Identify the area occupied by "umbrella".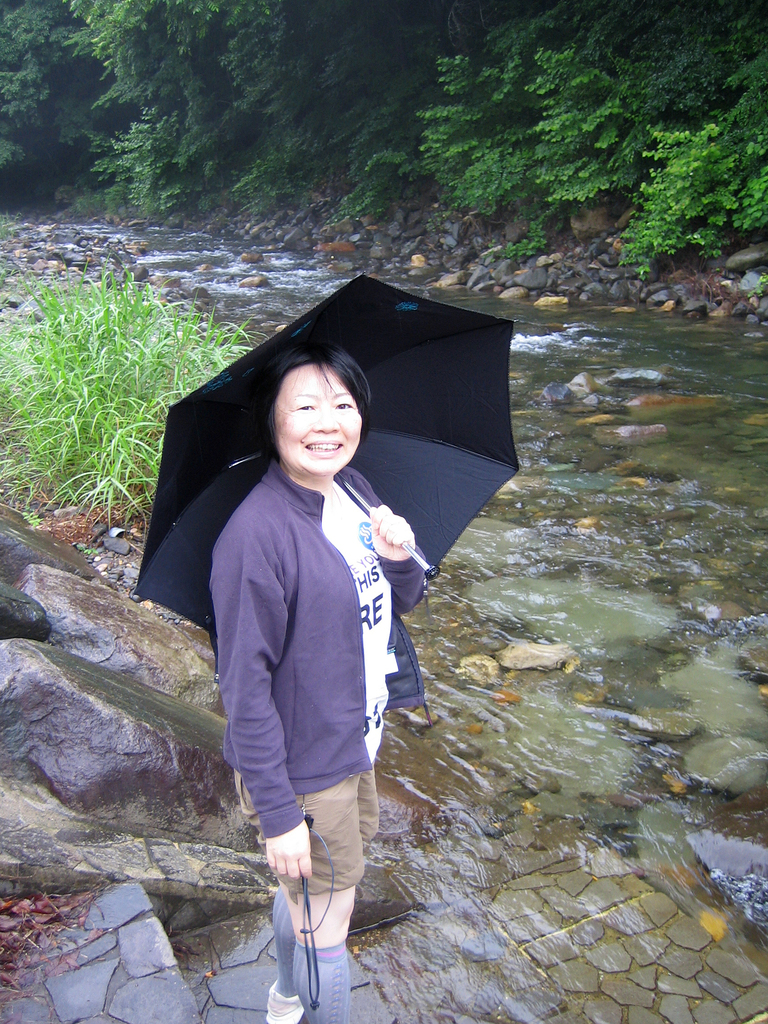
Area: x1=132 y1=273 x2=520 y2=687.
